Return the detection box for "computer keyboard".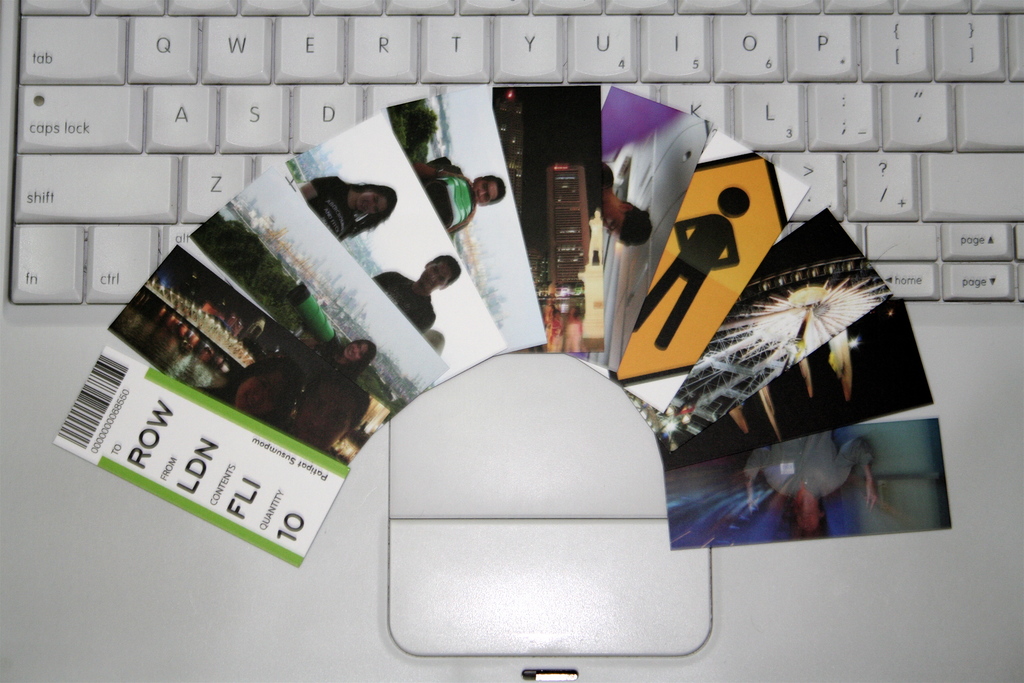
9/0/1023/307.
